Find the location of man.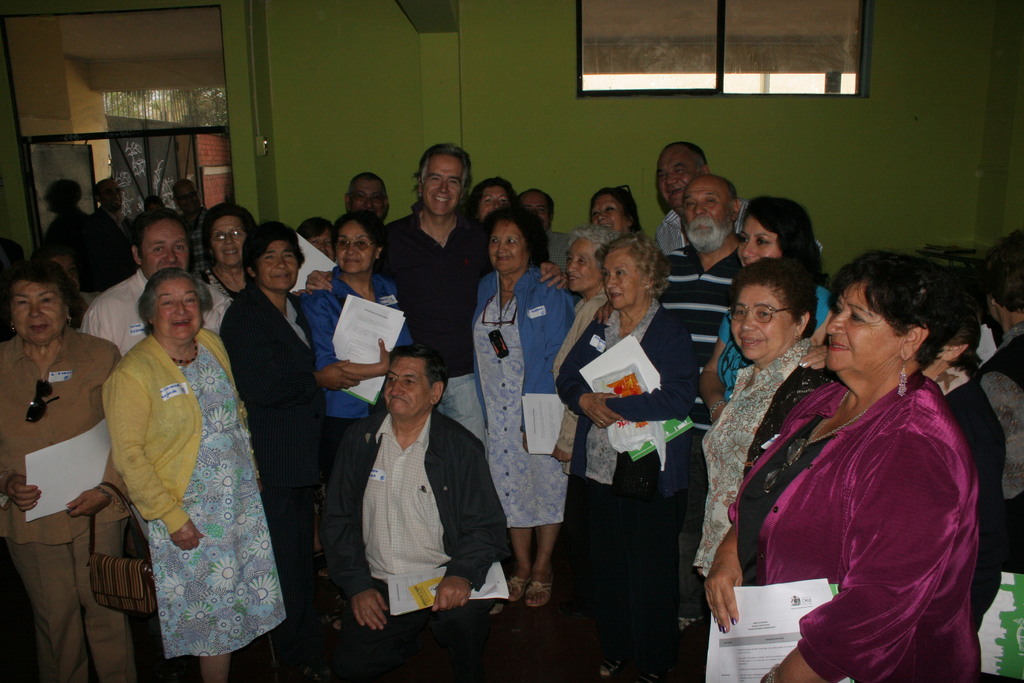
Location: 170/179/209/272.
